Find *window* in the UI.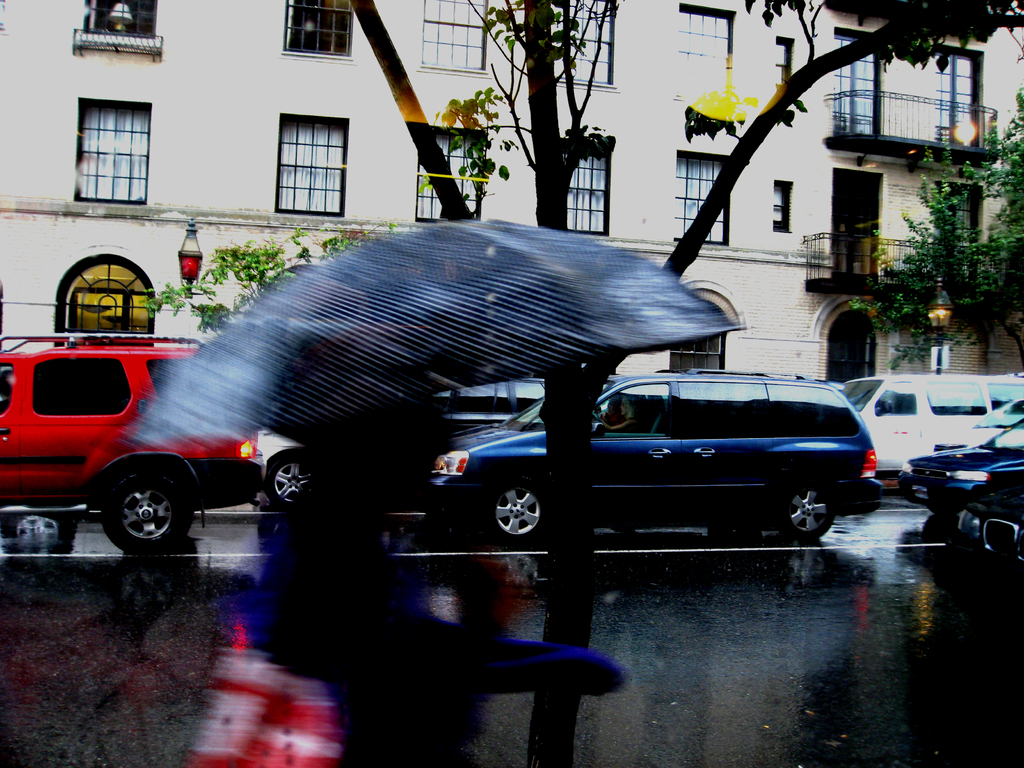
UI element at 877, 382, 918, 415.
